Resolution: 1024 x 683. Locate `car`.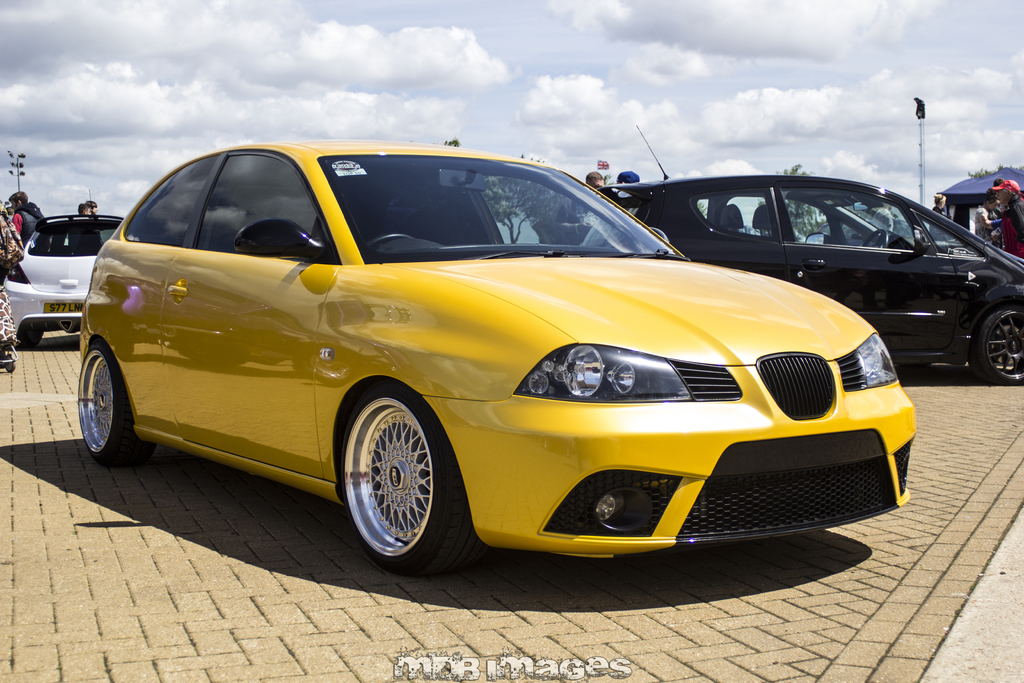
73,137,920,573.
